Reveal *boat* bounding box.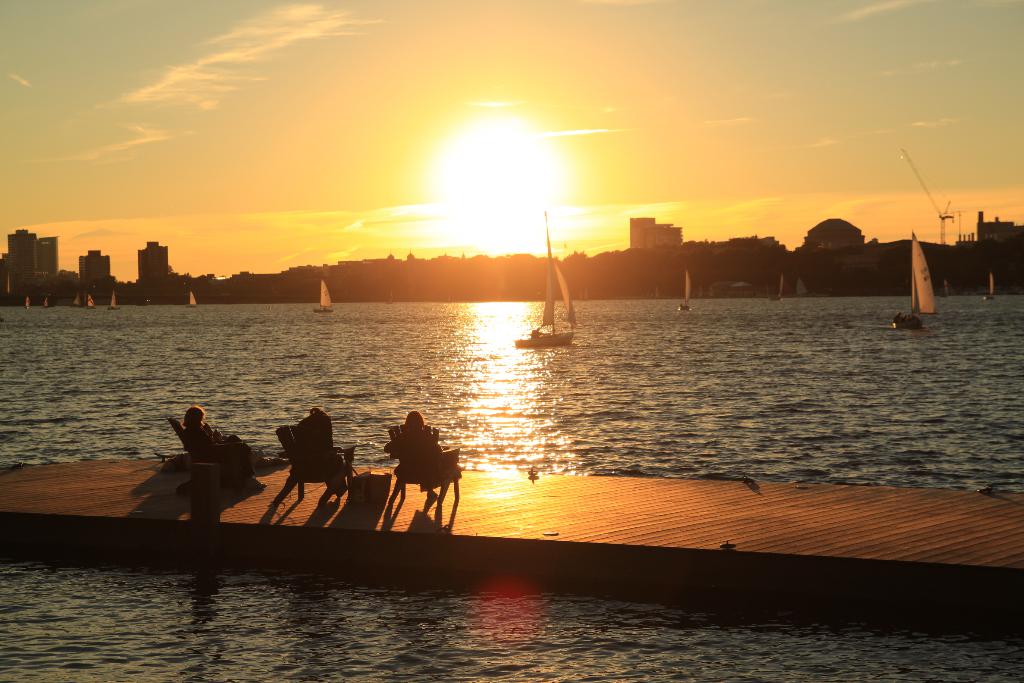
Revealed: 522:249:596:354.
